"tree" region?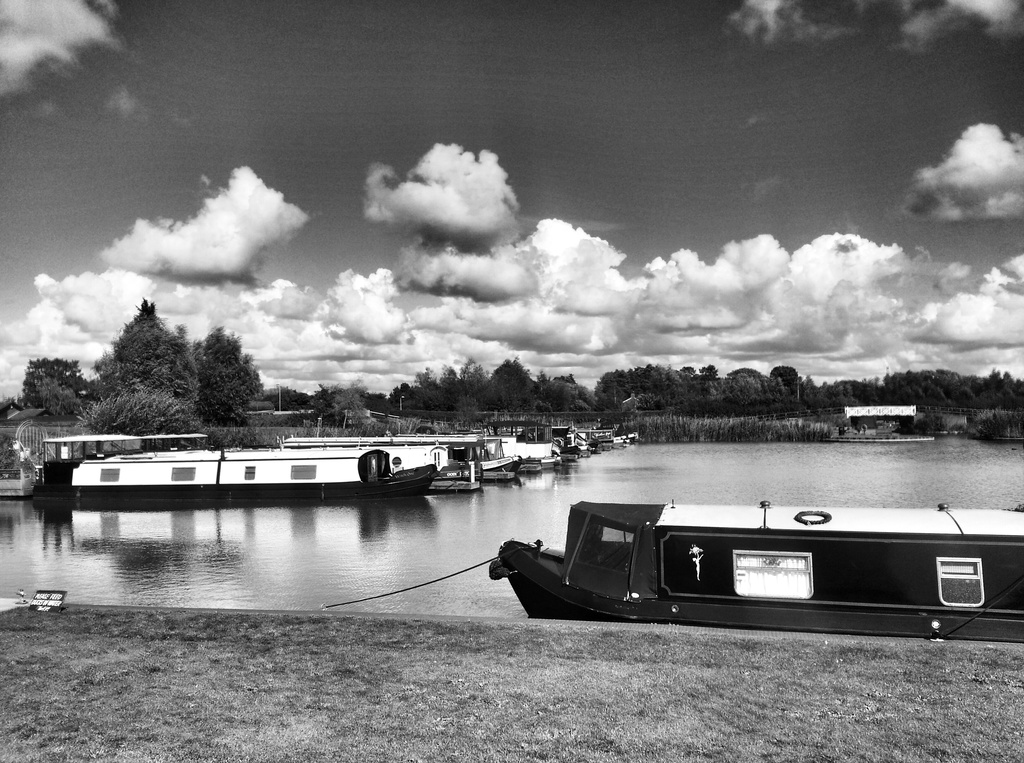
310, 383, 368, 424
